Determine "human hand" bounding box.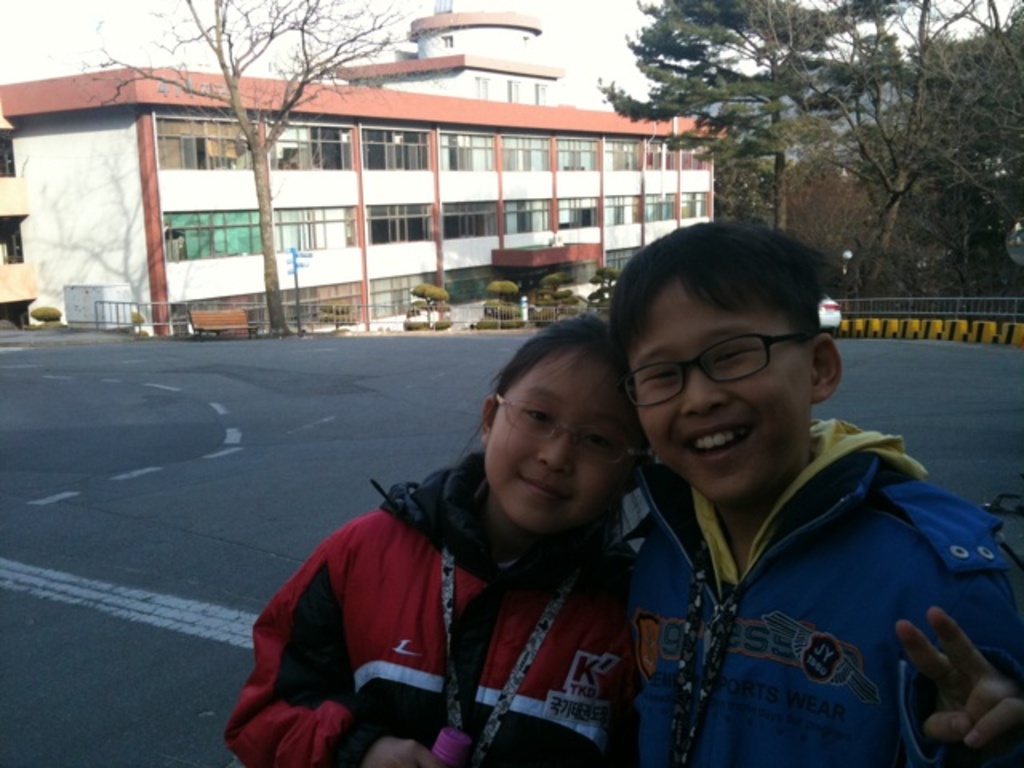
Determined: bbox(358, 734, 443, 766).
